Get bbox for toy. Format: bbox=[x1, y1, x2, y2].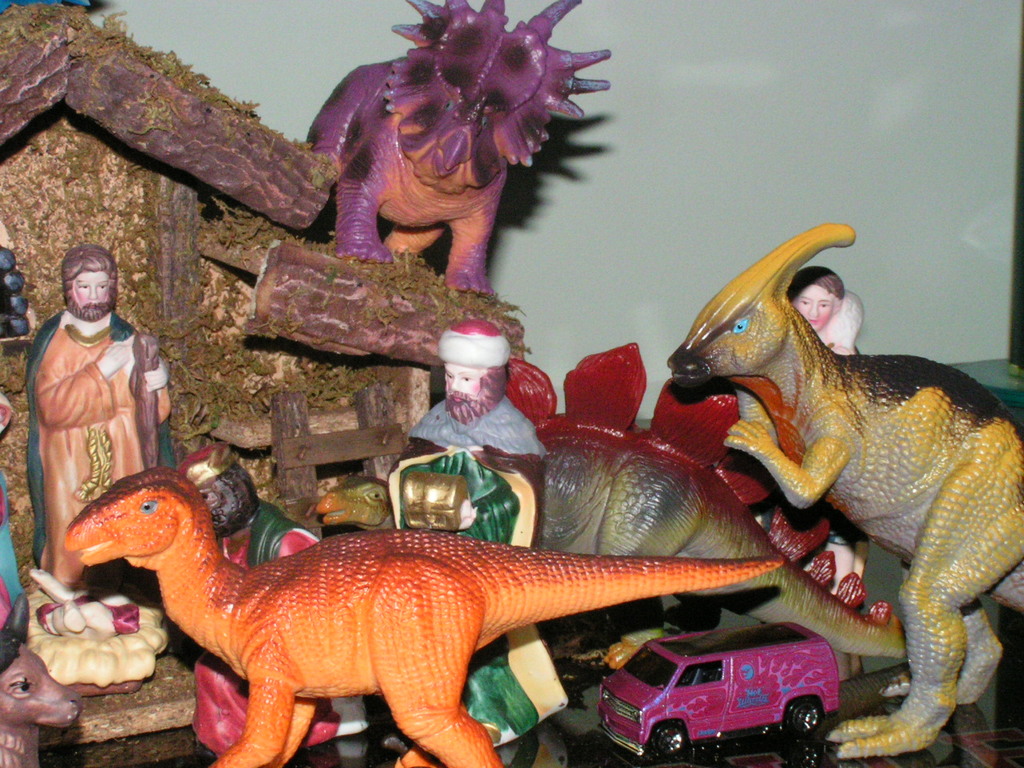
bbox=[666, 218, 1023, 762].
